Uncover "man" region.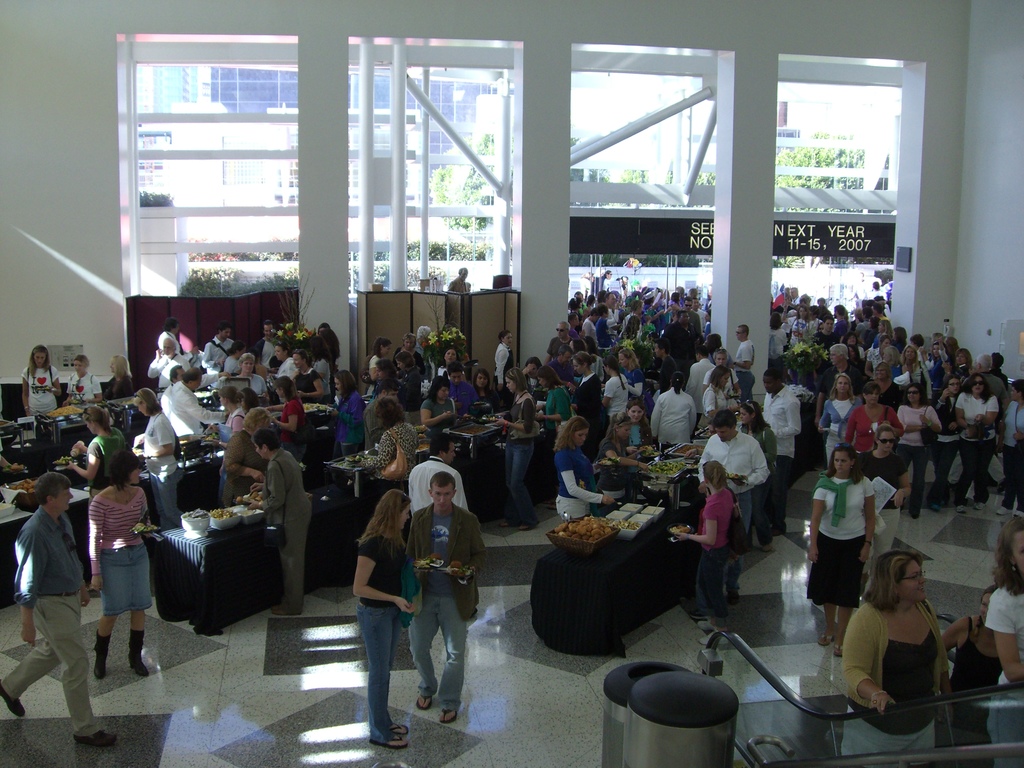
Uncovered: x1=541 y1=324 x2=571 y2=369.
